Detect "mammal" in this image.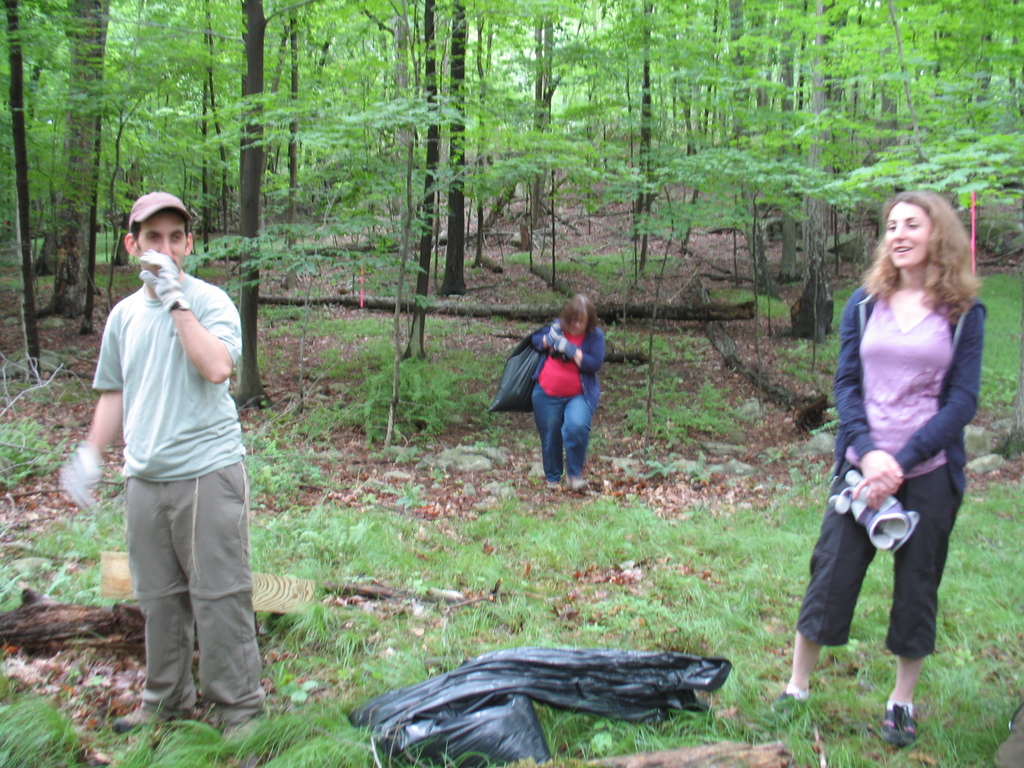
Detection: bbox=[803, 170, 988, 703].
